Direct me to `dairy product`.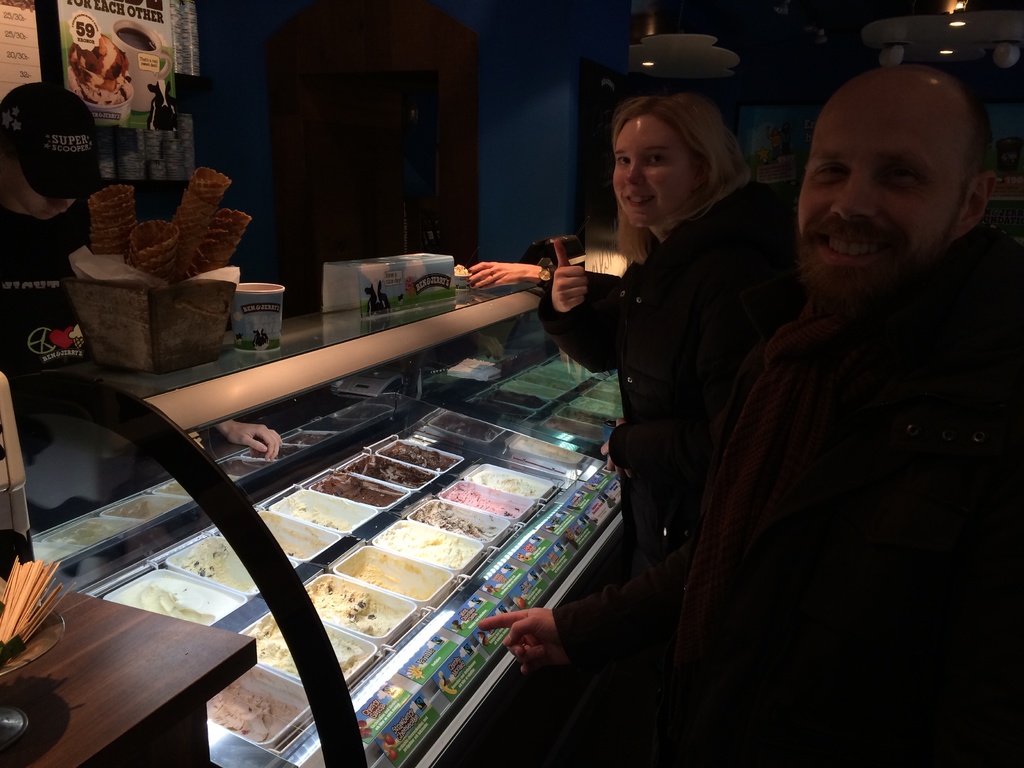
Direction: l=378, t=523, r=478, b=570.
